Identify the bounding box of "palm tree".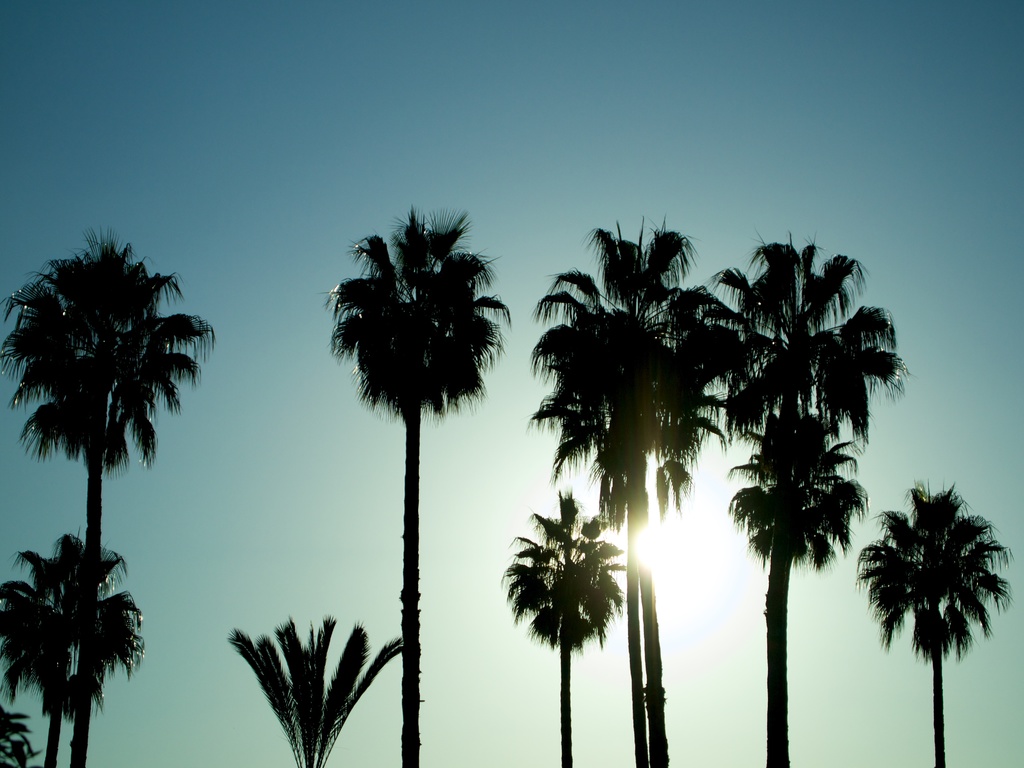
left=326, top=198, right=520, bottom=767.
